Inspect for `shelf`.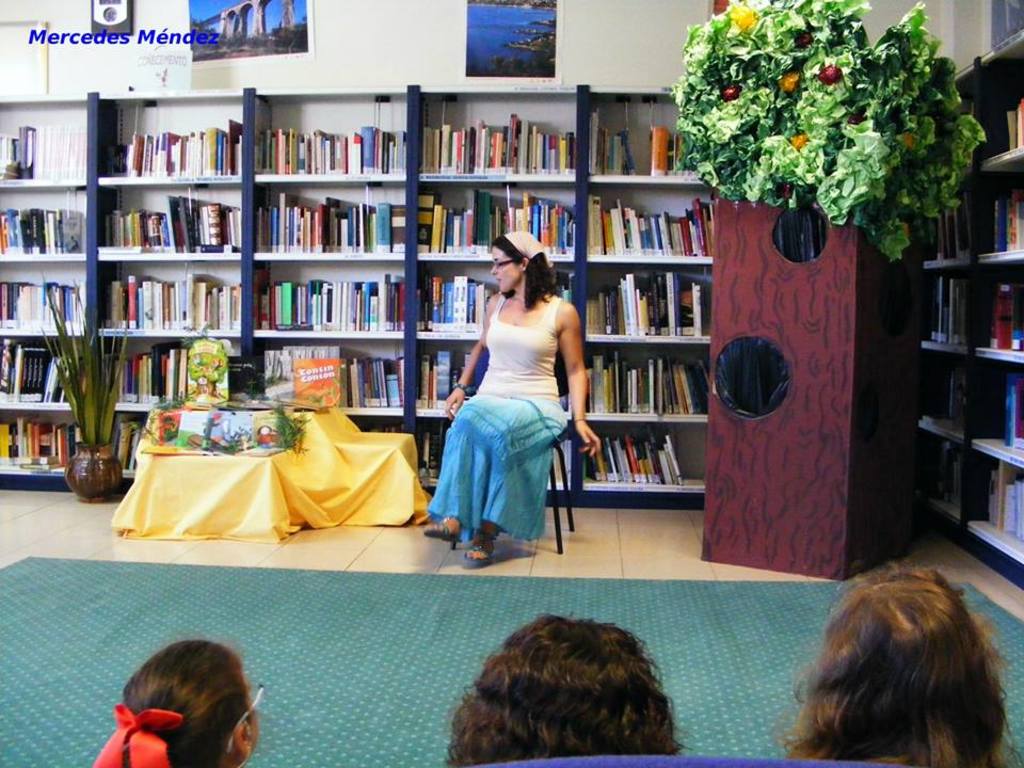
Inspection: region(922, 30, 1023, 175).
